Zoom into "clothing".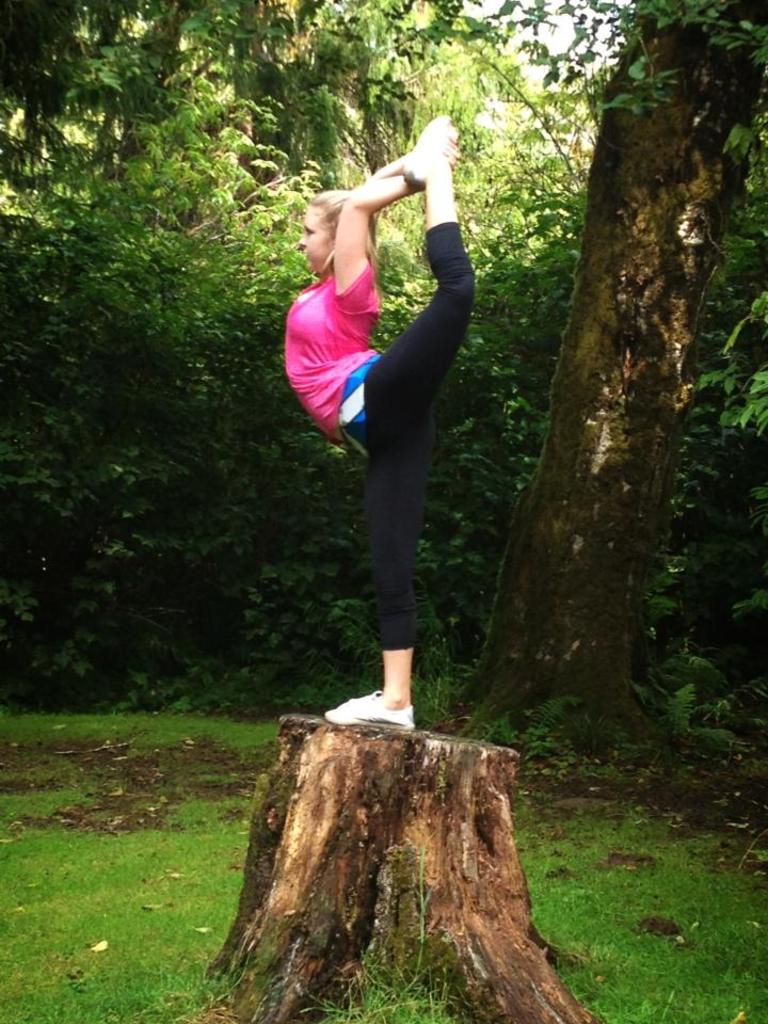
Zoom target: [284,217,479,643].
